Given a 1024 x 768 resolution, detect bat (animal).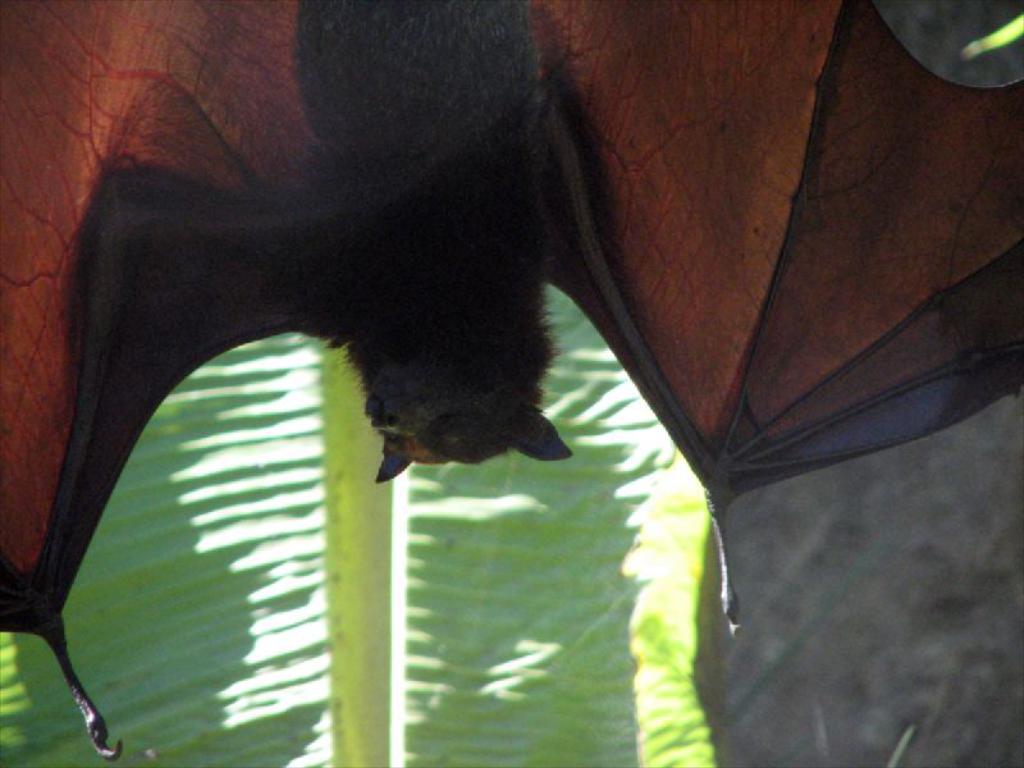
x1=0 y1=0 x2=1023 y2=767.
